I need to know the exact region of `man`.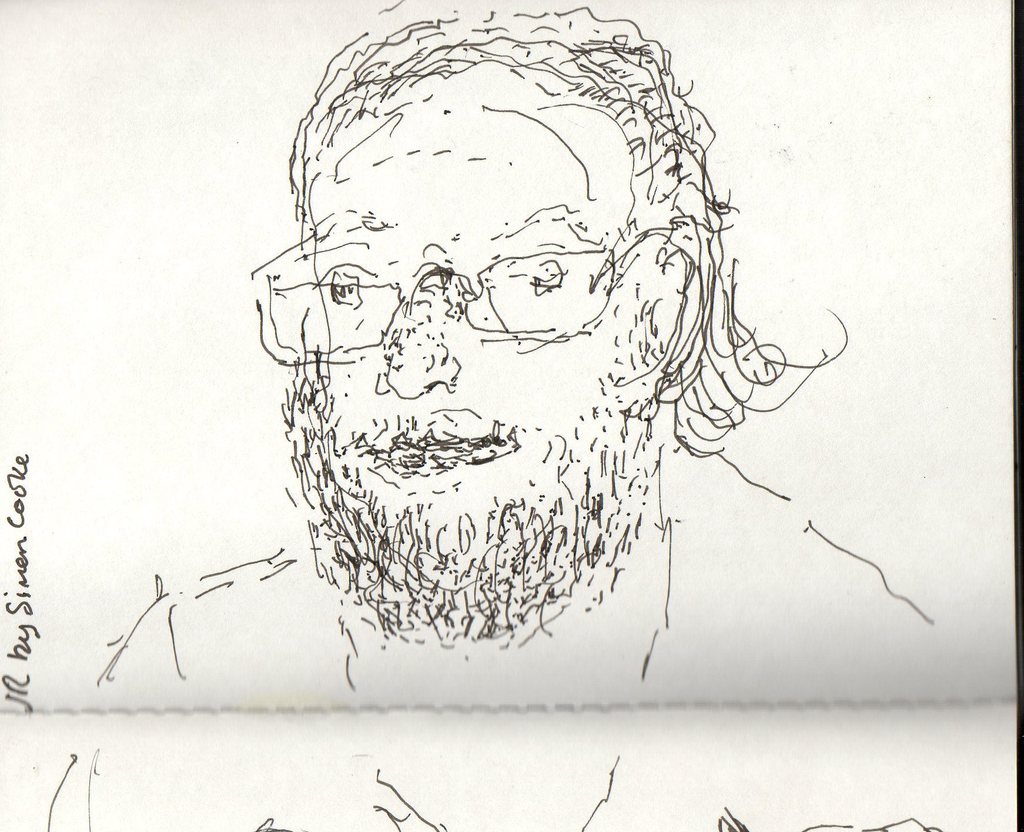
Region: (left=150, top=13, right=916, bottom=746).
